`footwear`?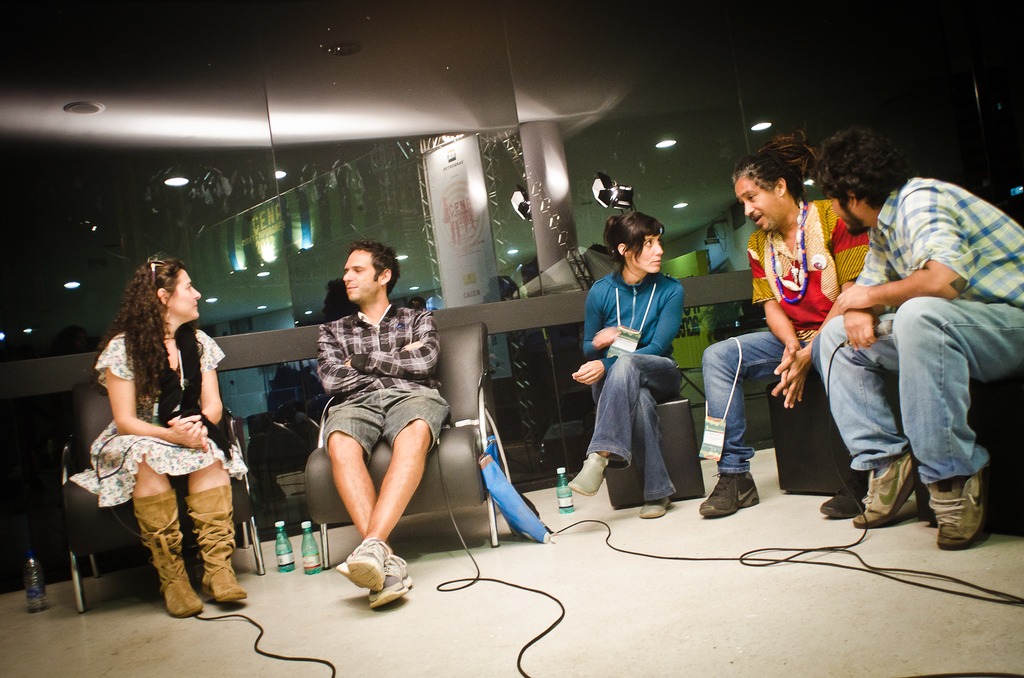
bbox=[371, 558, 413, 607]
